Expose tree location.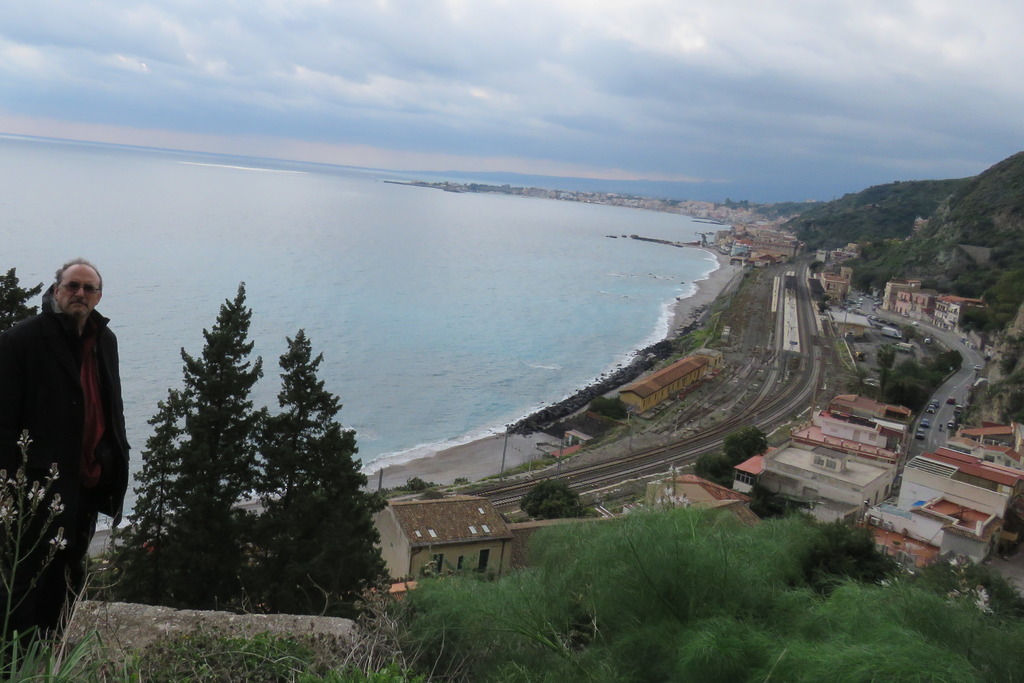
Exposed at 888,376,929,418.
